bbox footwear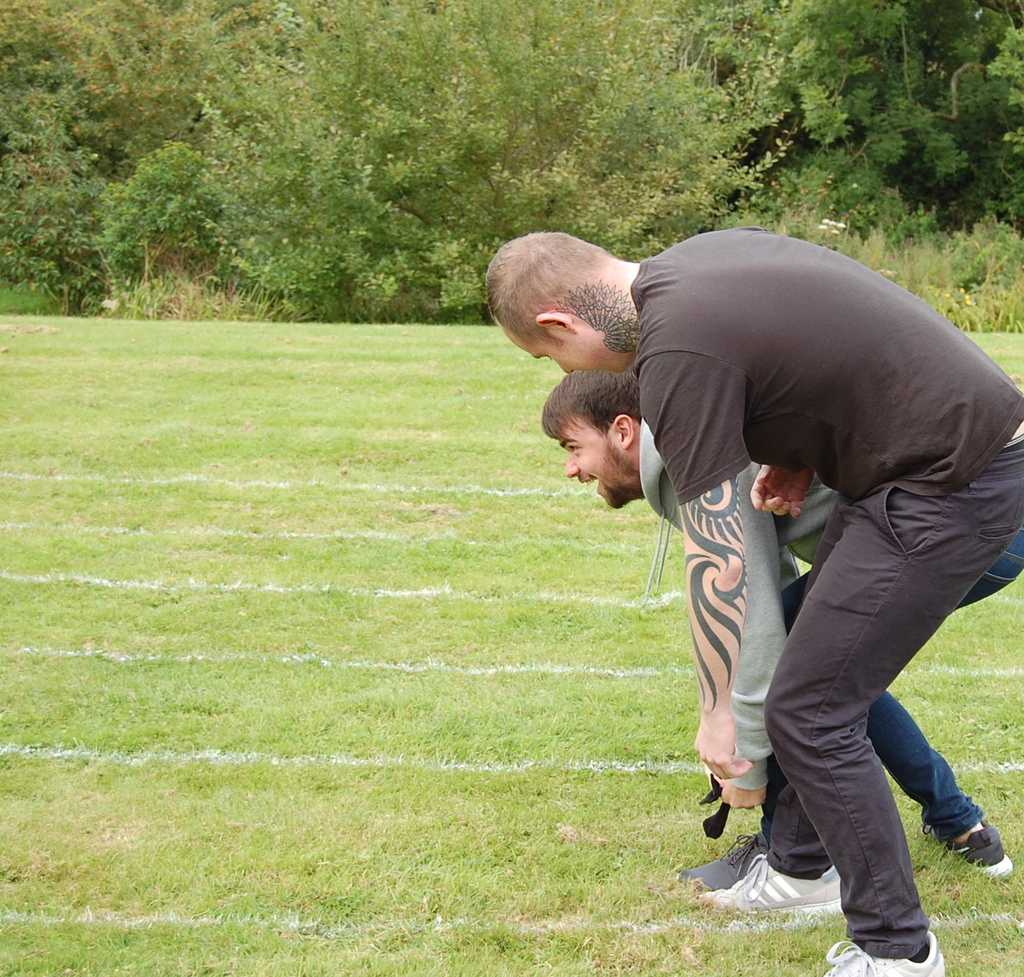
detection(944, 817, 1020, 882)
